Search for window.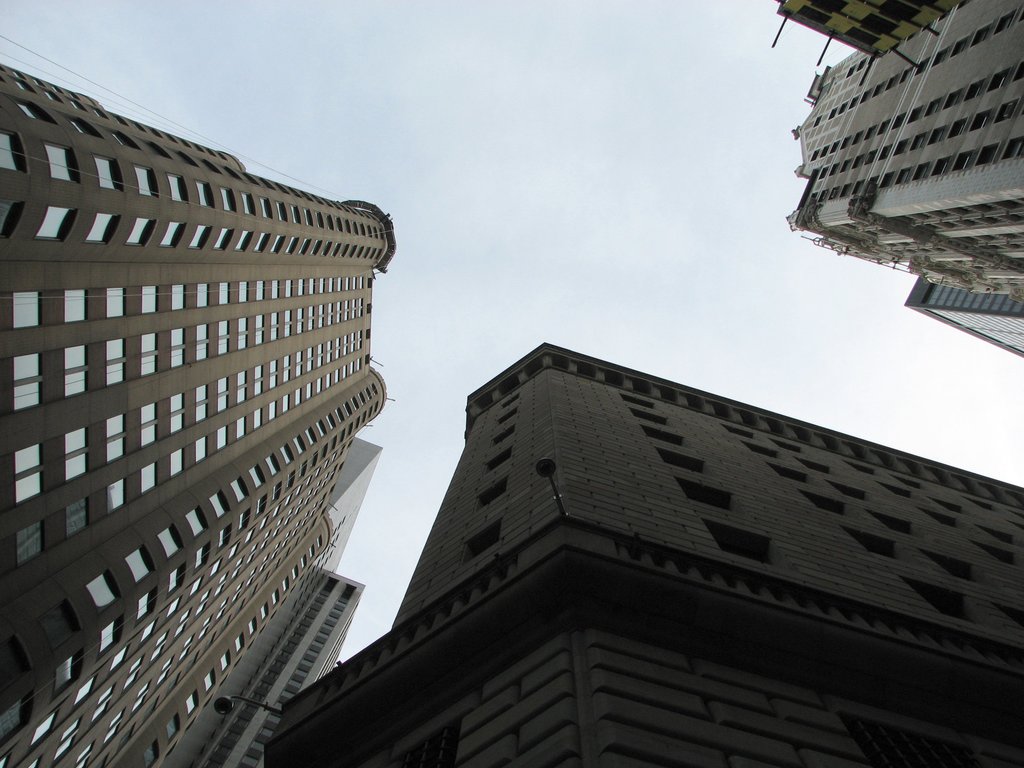
Found at [13, 79, 38, 92].
